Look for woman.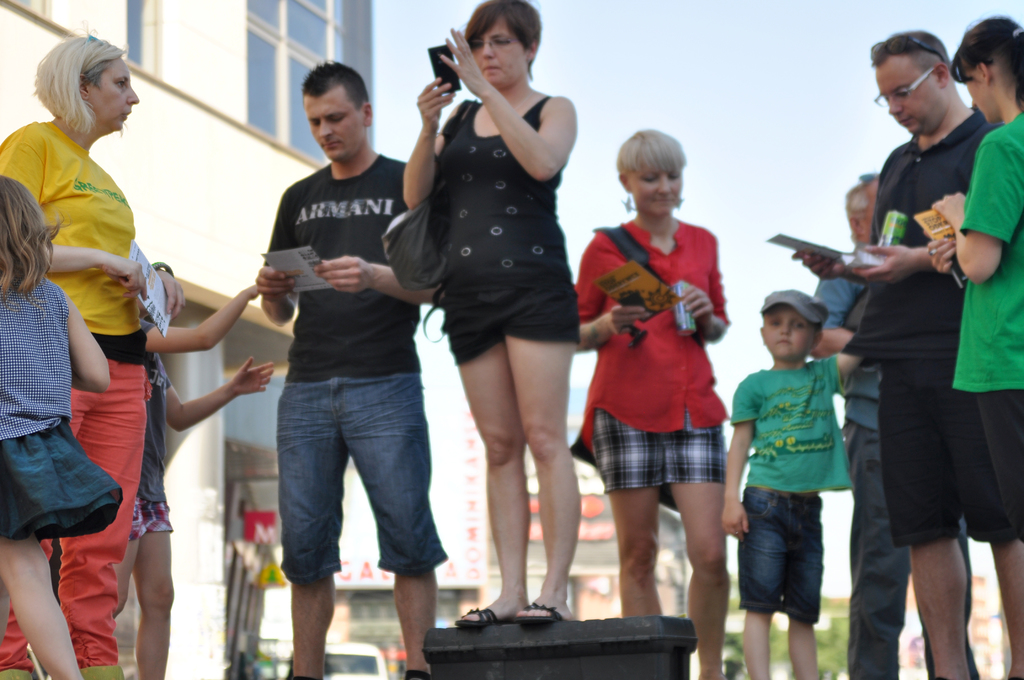
Found: box=[926, 12, 1023, 679].
